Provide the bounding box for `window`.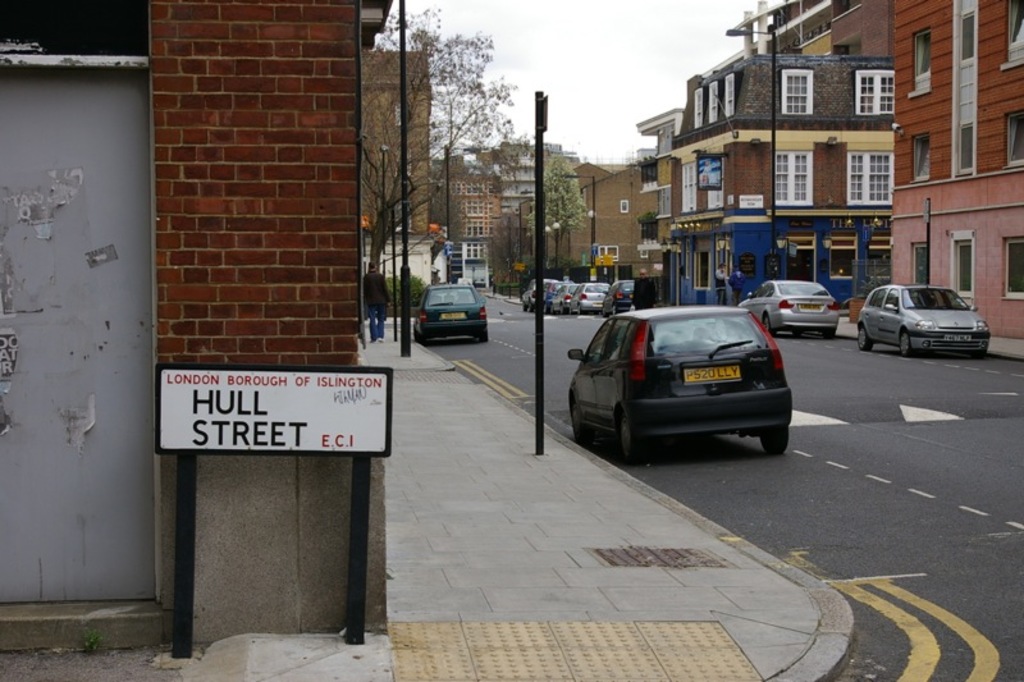
763, 145, 817, 218.
